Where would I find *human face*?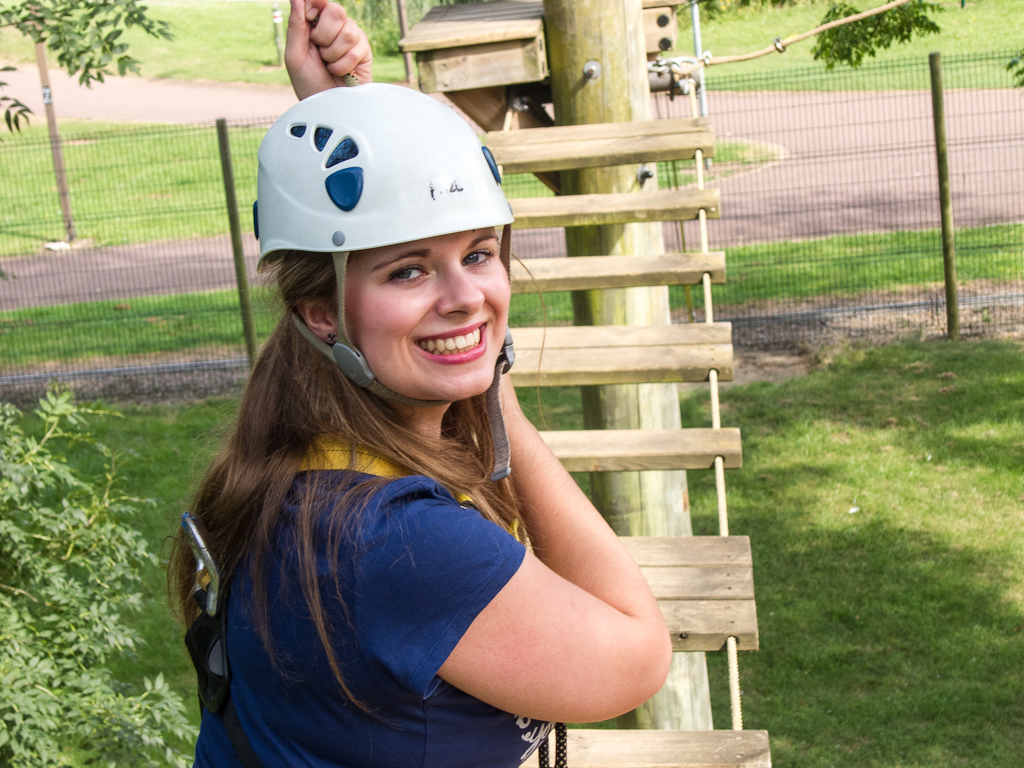
At BBox(352, 246, 521, 399).
